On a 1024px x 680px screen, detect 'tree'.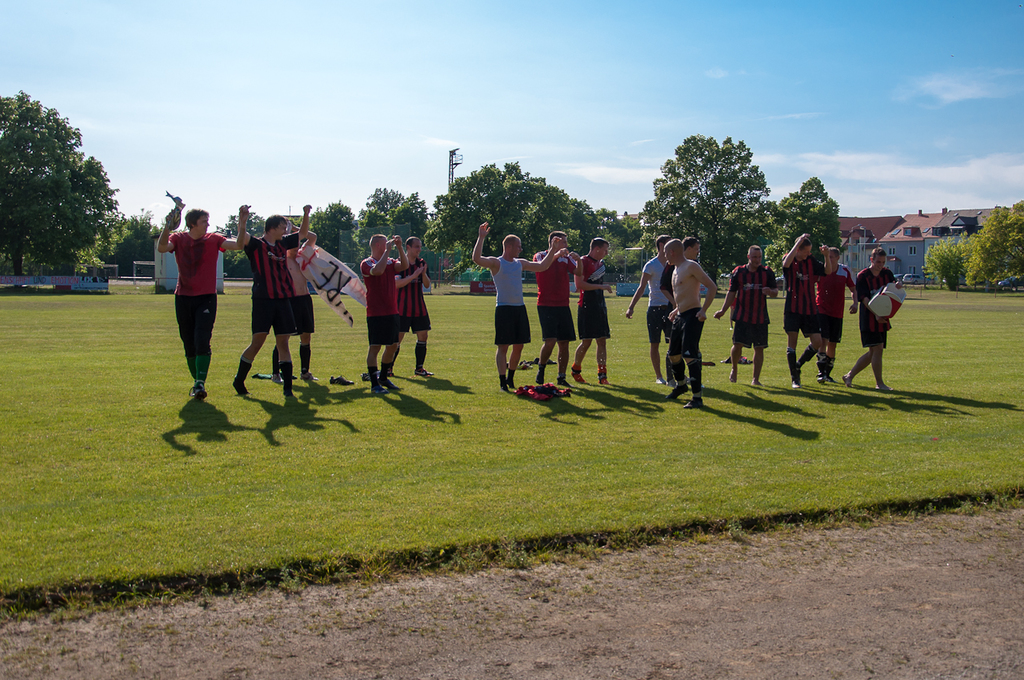
bbox=[429, 162, 505, 274].
